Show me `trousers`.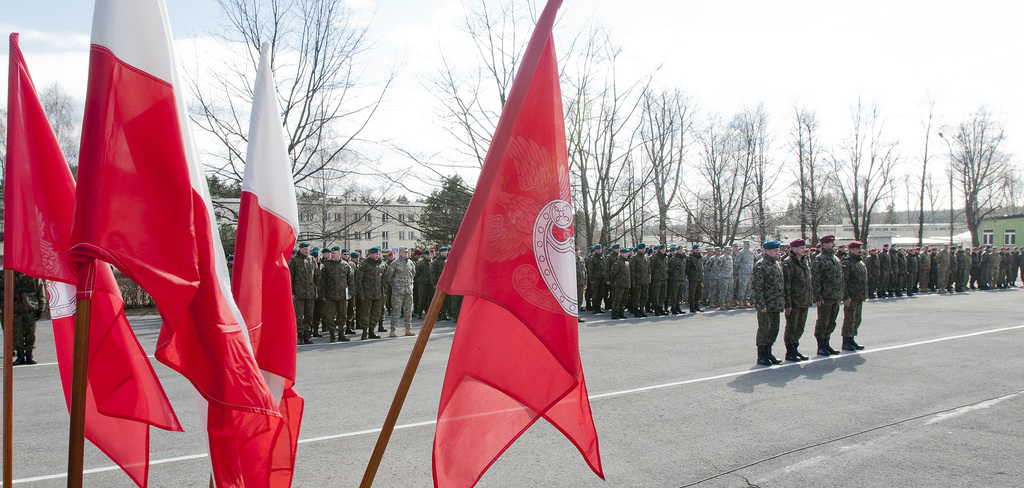
`trousers` is here: <region>721, 280, 732, 303</region>.
